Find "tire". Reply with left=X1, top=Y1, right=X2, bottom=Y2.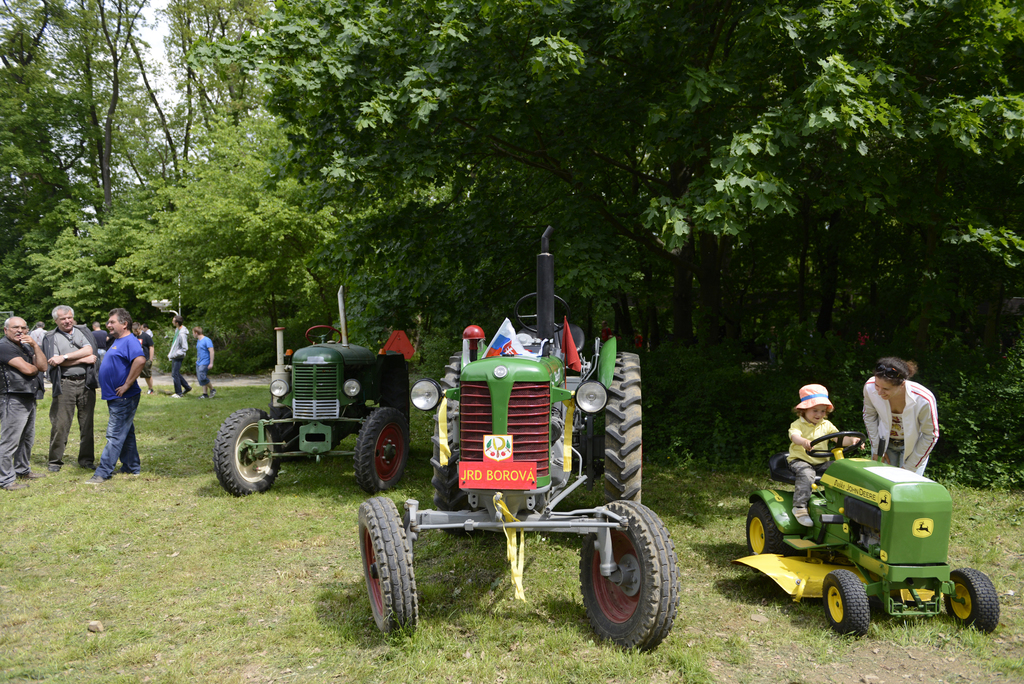
left=212, top=411, right=280, bottom=497.
